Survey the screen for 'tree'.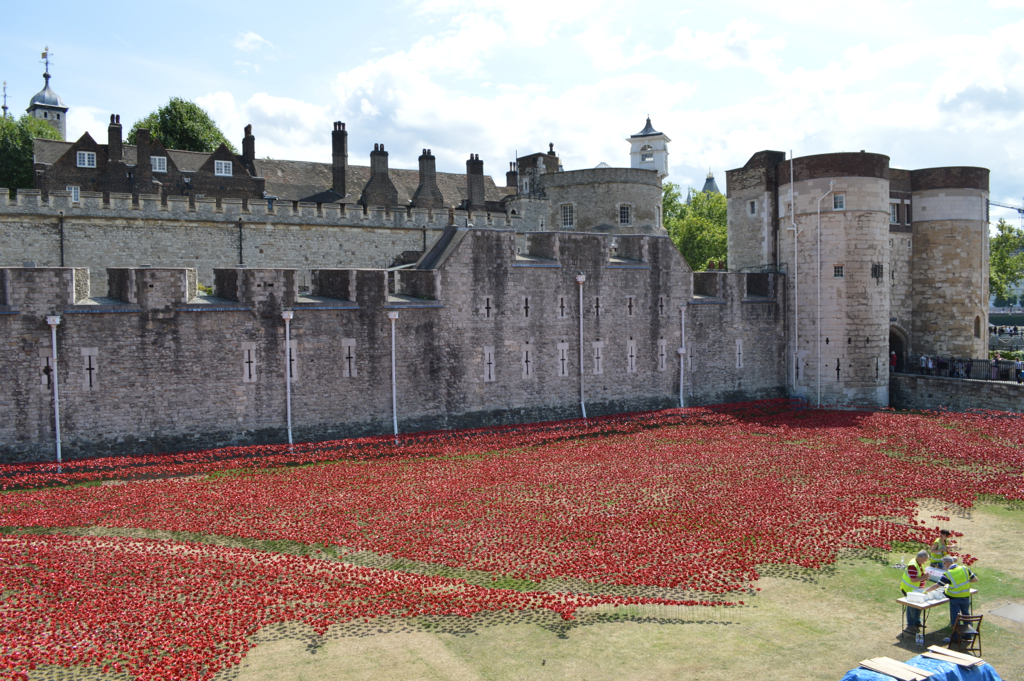
Survey found: locate(985, 218, 1023, 310).
